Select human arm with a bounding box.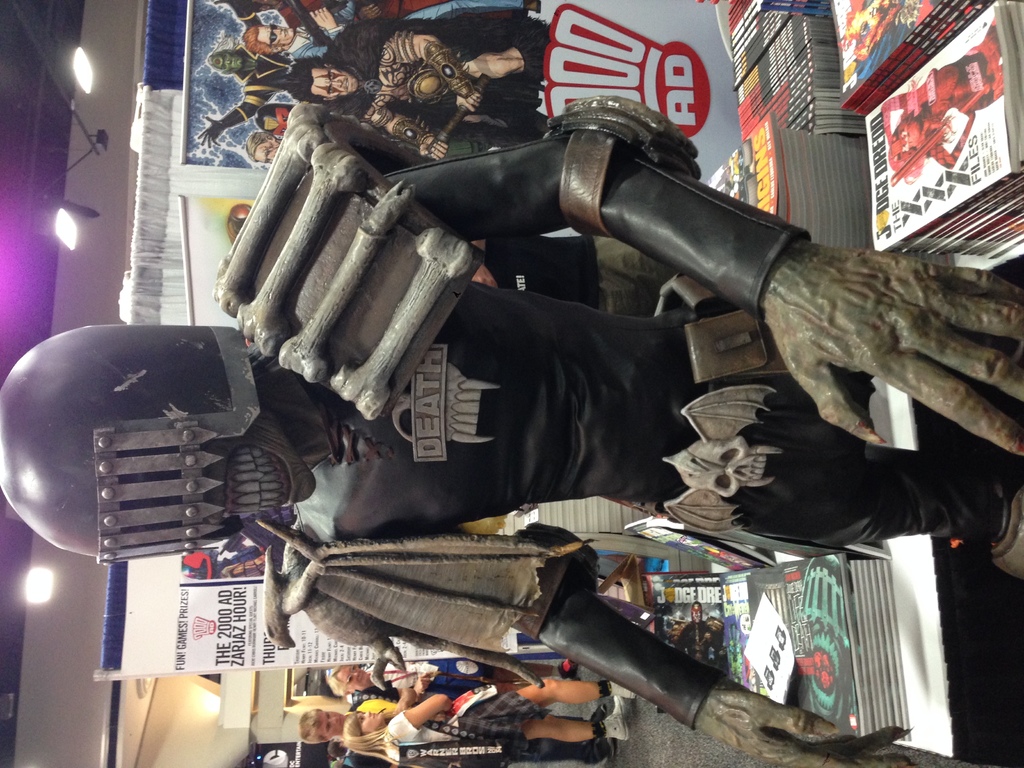
box=[392, 692, 454, 733].
